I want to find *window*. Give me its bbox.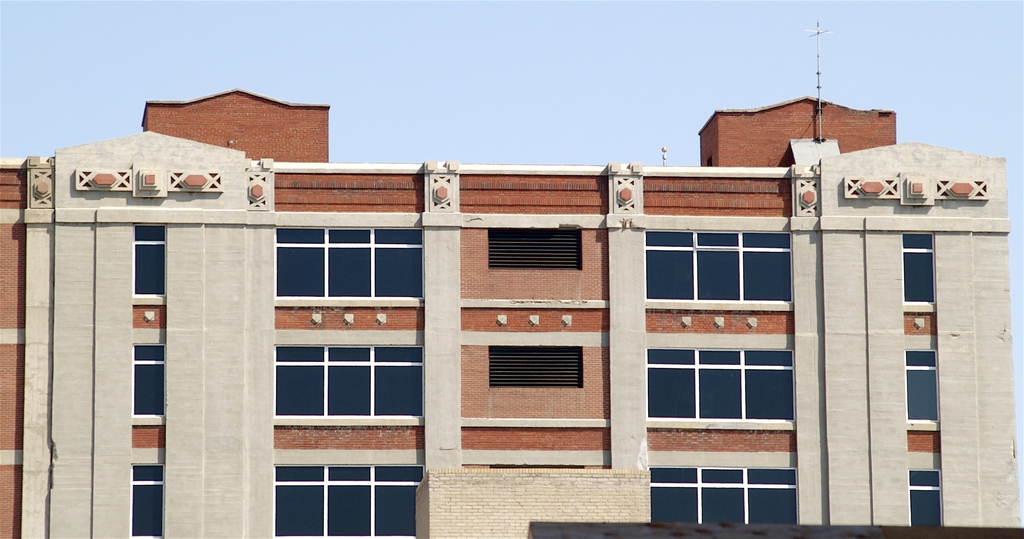
132:223:166:296.
